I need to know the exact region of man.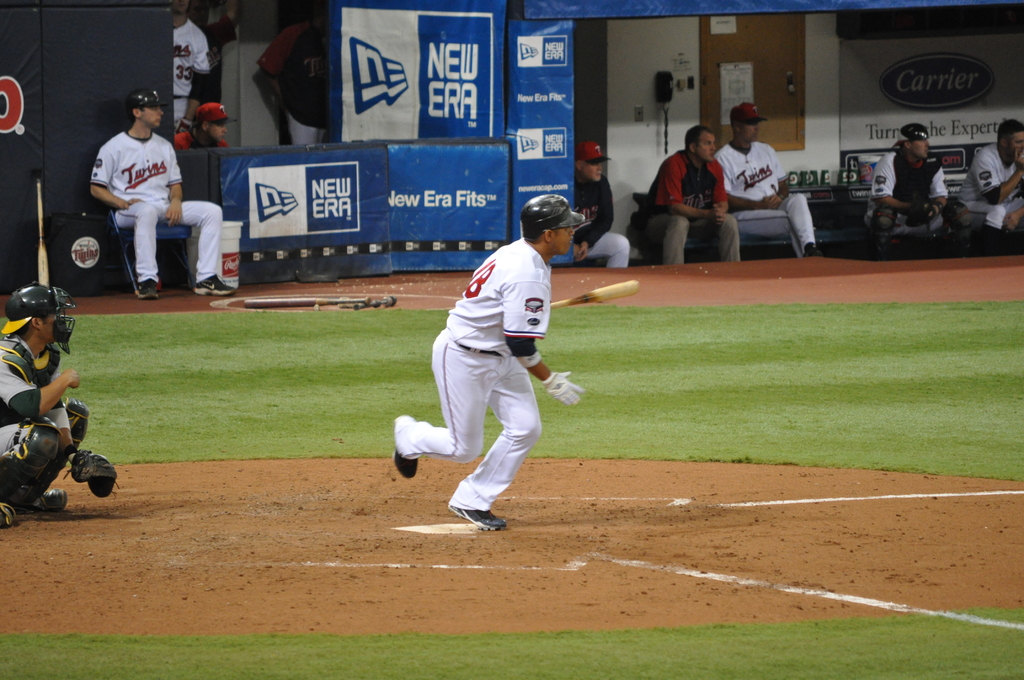
Region: 0,275,120,529.
